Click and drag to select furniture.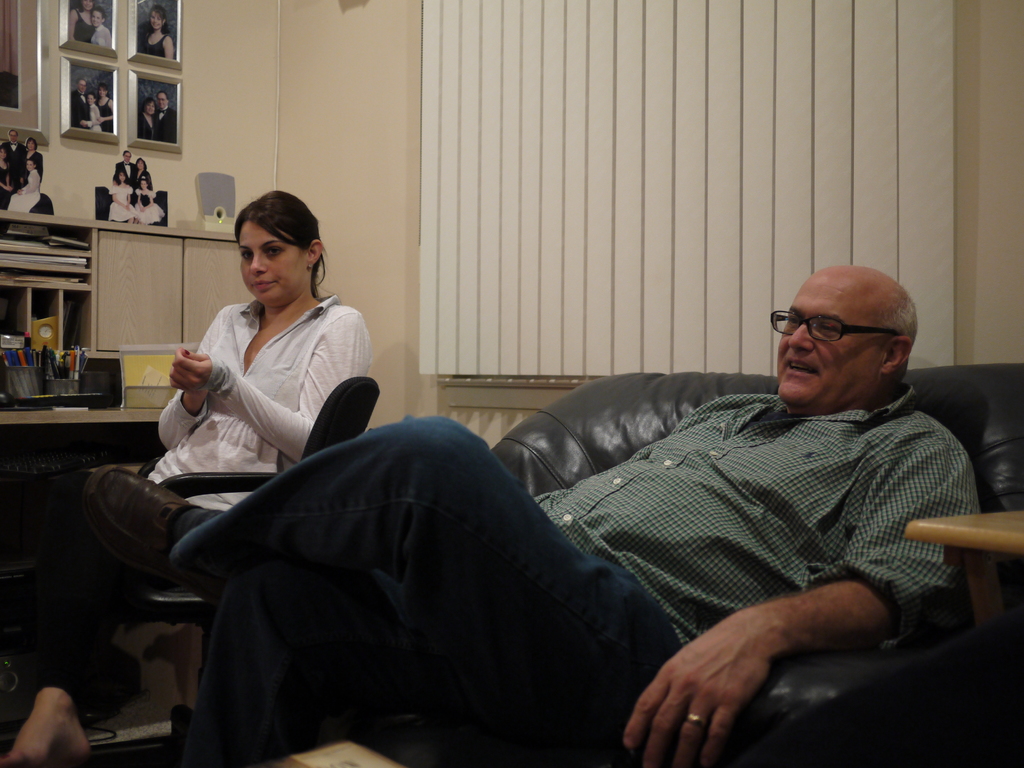
Selection: BBox(0, 207, 257, 441).
